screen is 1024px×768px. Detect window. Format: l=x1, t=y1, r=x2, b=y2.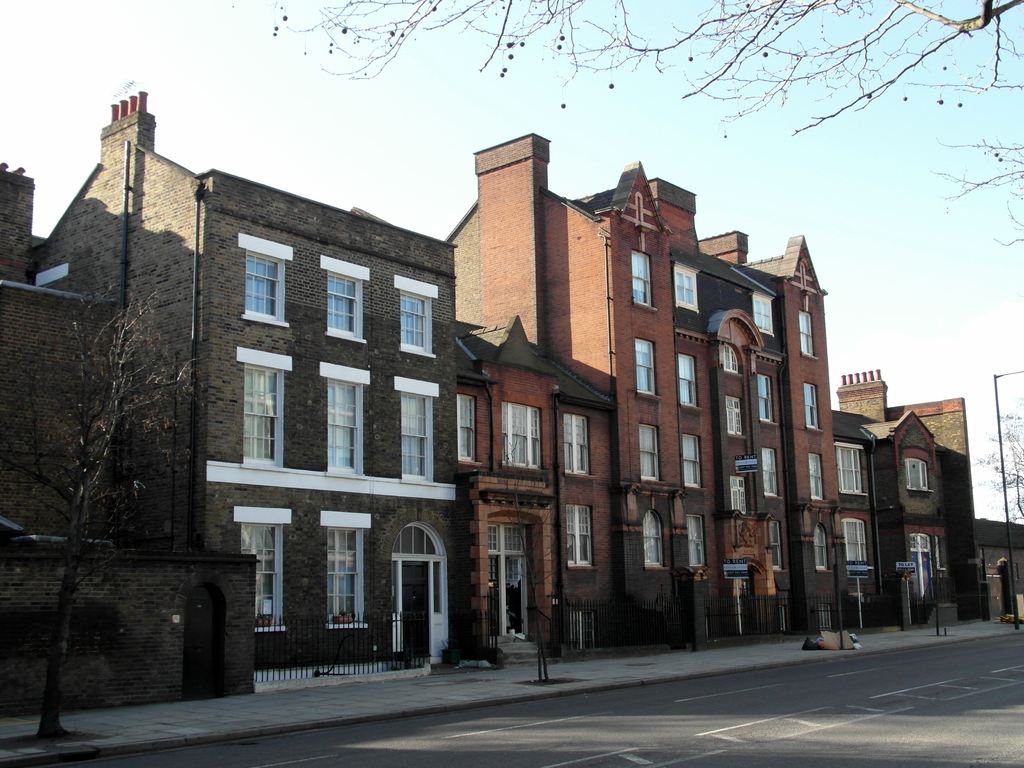
l=225, t=362, r=282, b=477.
